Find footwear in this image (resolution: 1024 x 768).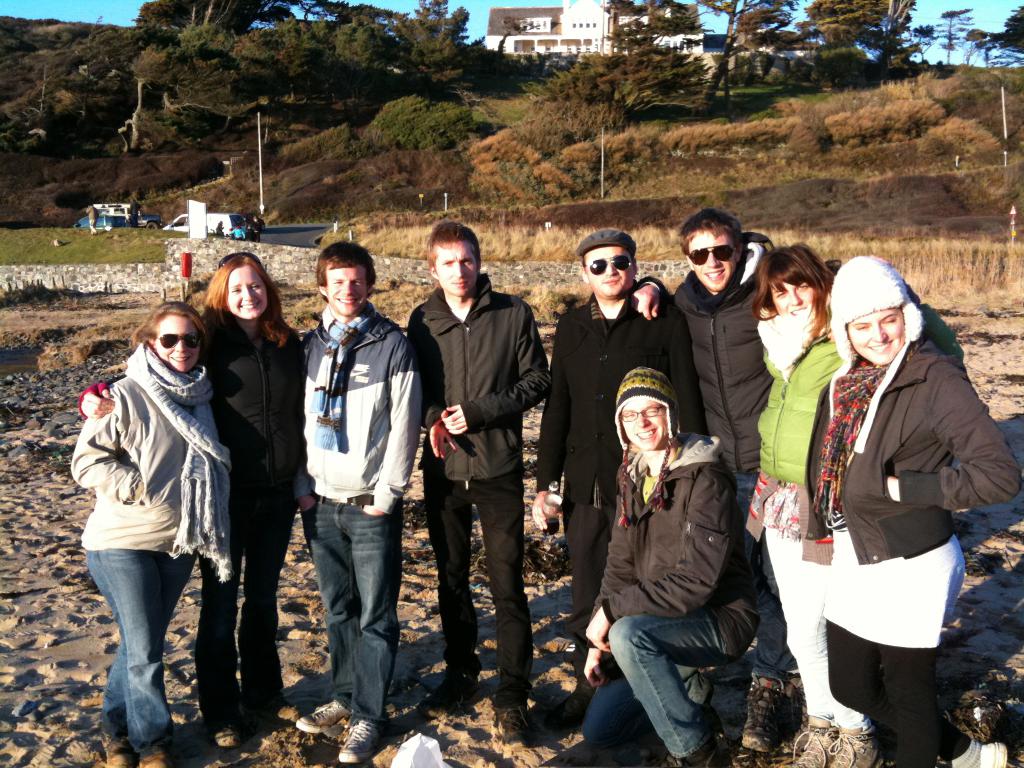
rect(792, 703, 828, 767).
